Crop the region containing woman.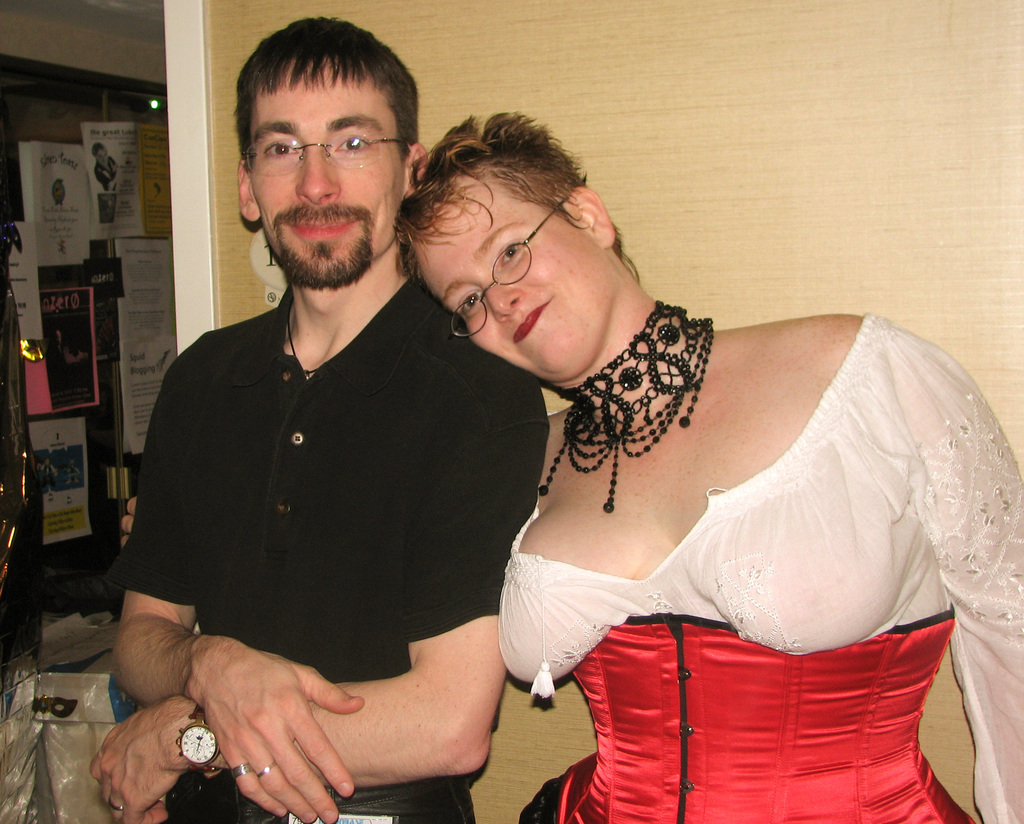
Crop region: (x1=395, y1=107, x2=1023, y2=823).
